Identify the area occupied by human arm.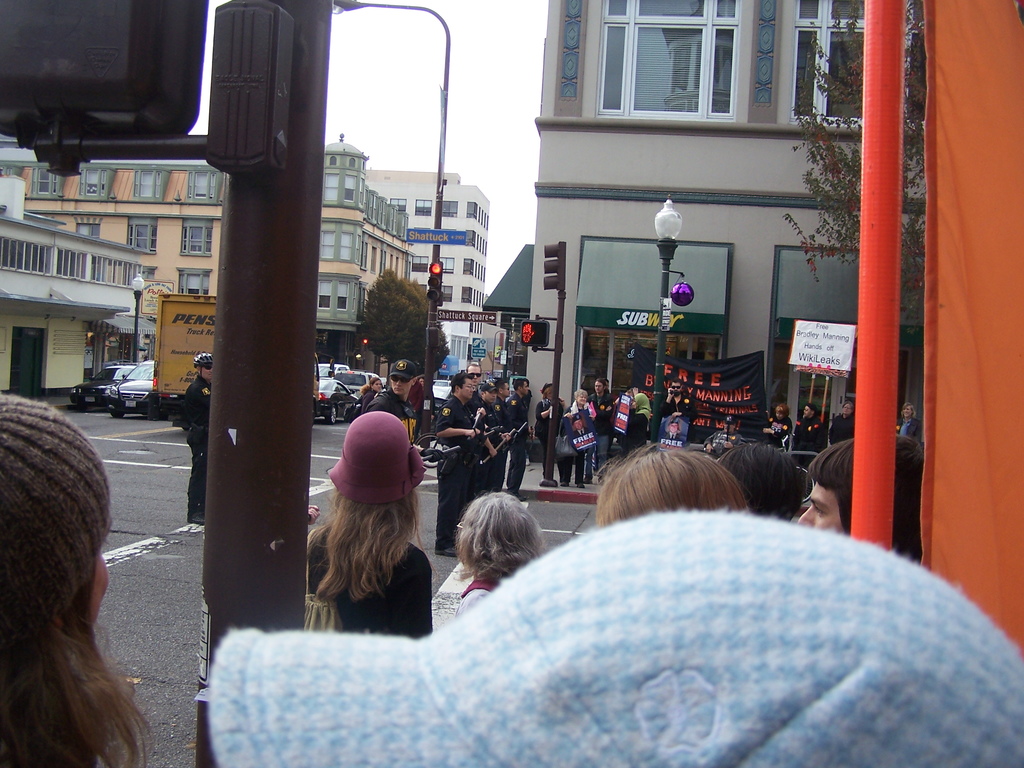
Area: <box>437,407,475,442</box>.
